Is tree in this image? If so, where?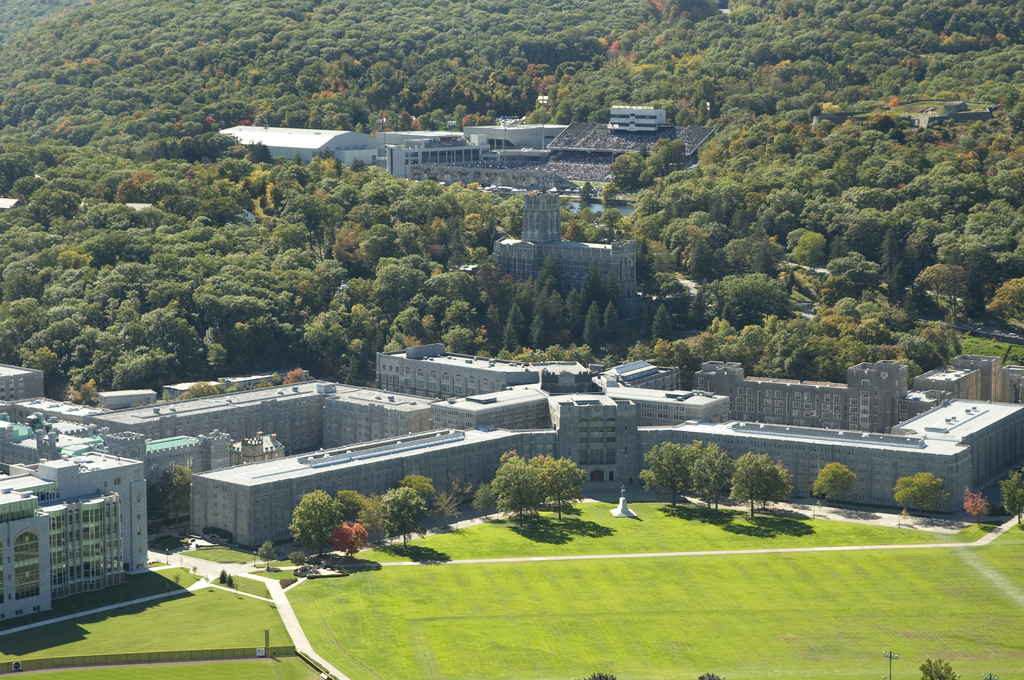
Yes, at [left=996, top=462, right=1023, bottom=518].
